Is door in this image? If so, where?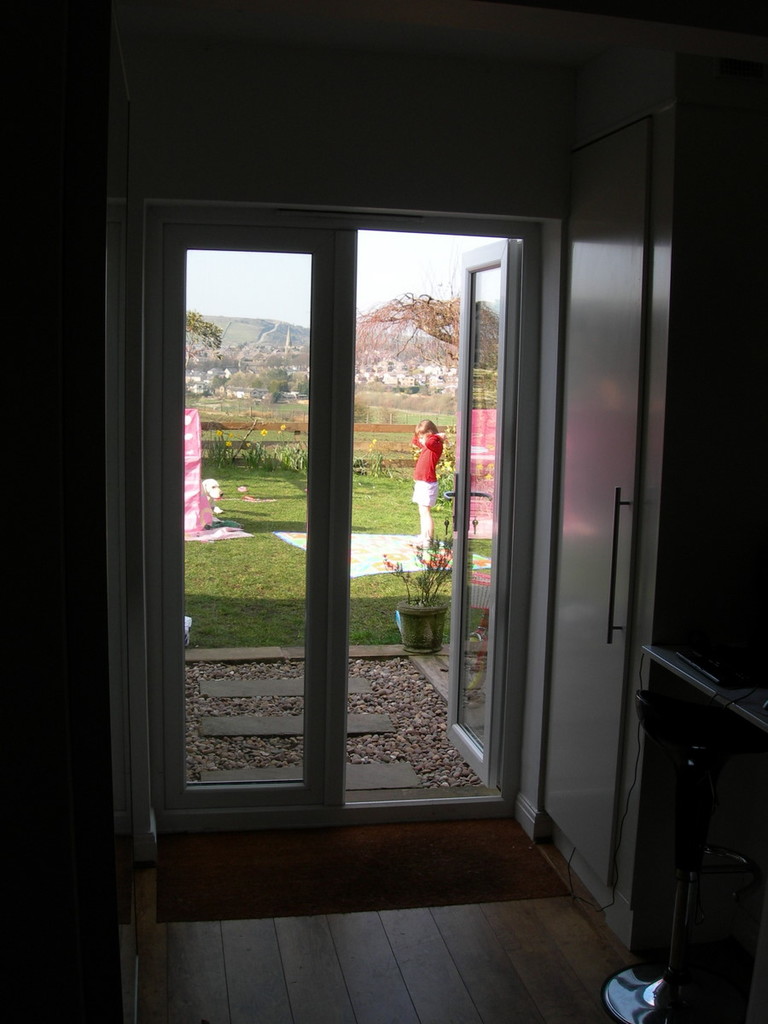
Yes, at [left=482, top=86, right=669, bottom=960].
